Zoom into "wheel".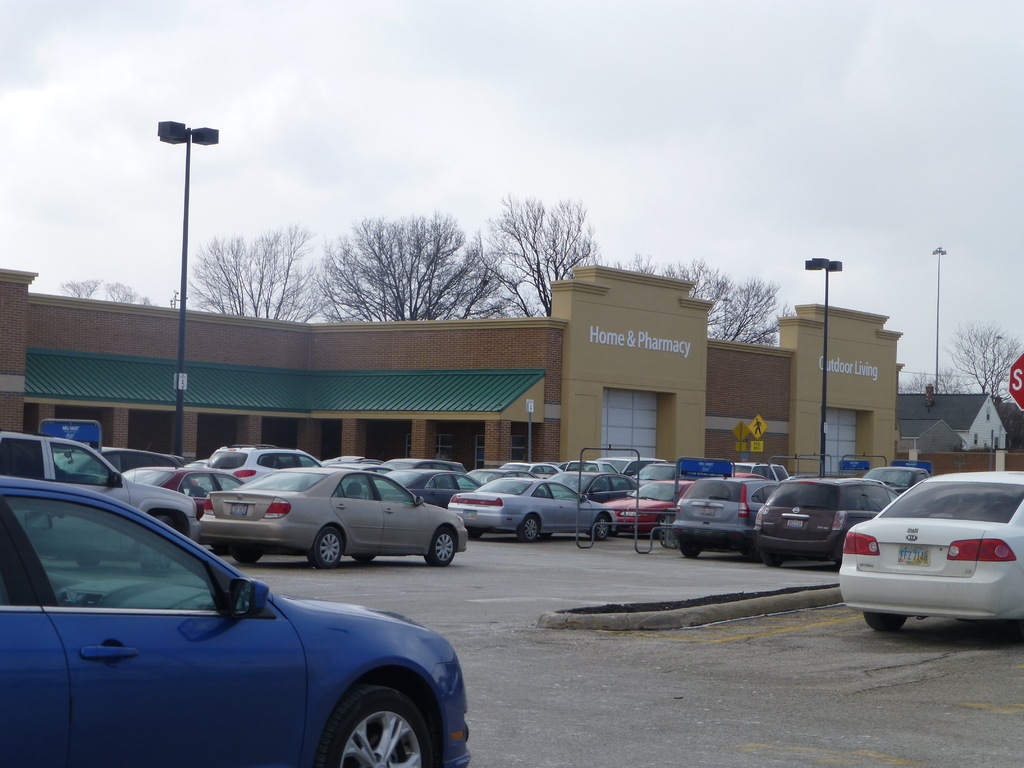
Zoom target: {"left": 514, "top": 513, "right": 541, "bottom": 545}.
